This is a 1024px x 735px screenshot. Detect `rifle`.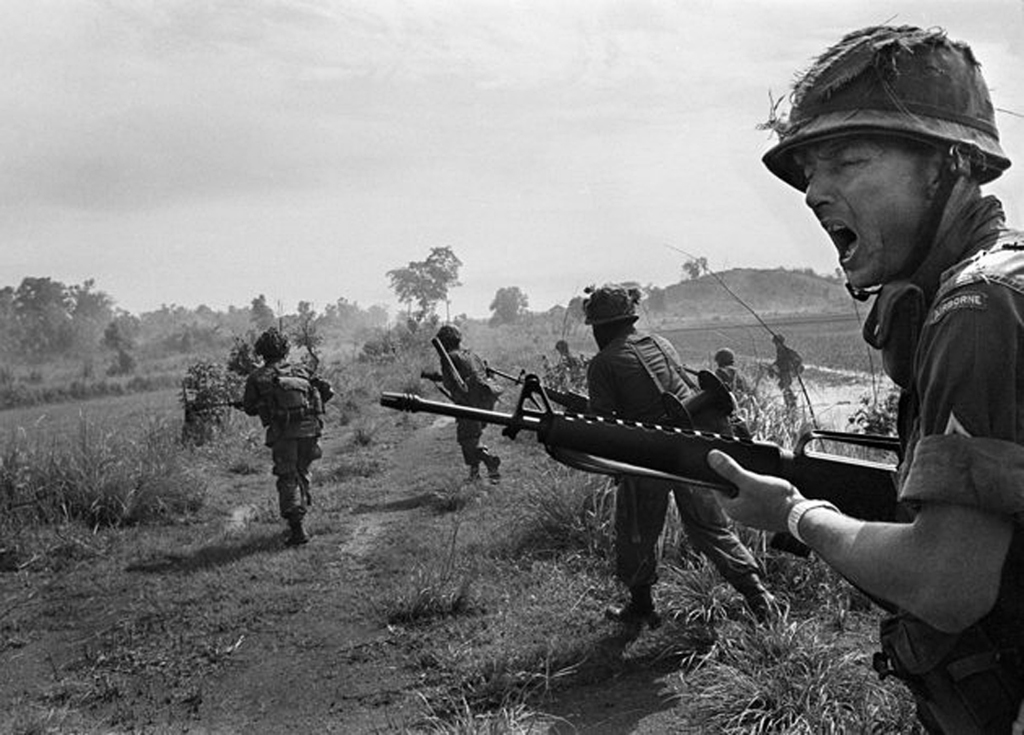
{"left": 197, "top": 401, "right": 243, "bottom": 411}.
